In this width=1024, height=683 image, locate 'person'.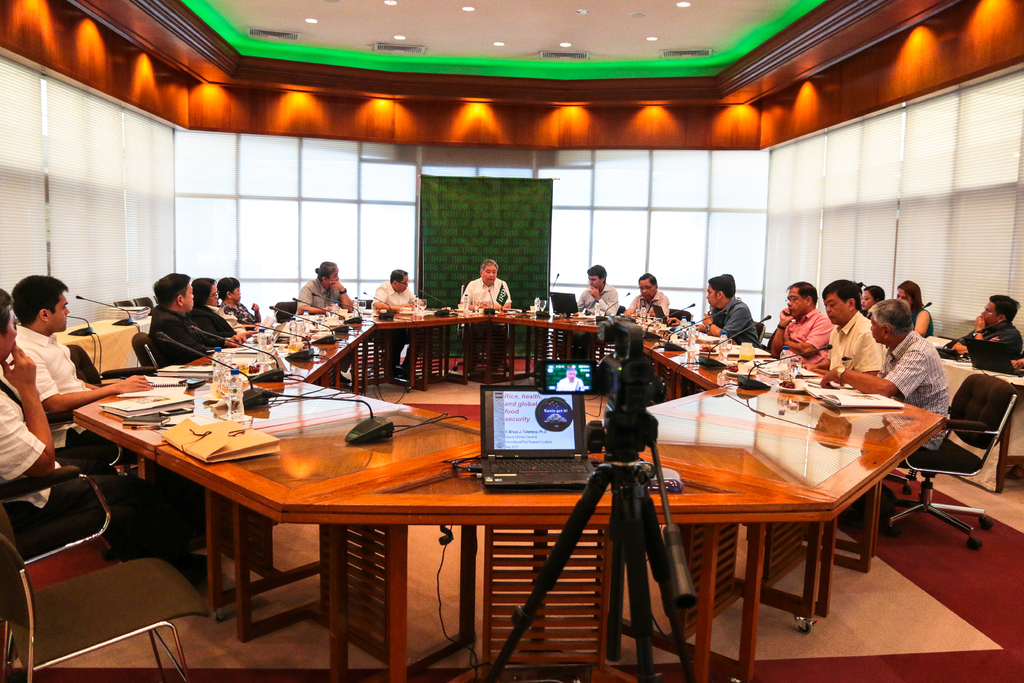
Bounding box: rect(295, 262, 354, 312).
